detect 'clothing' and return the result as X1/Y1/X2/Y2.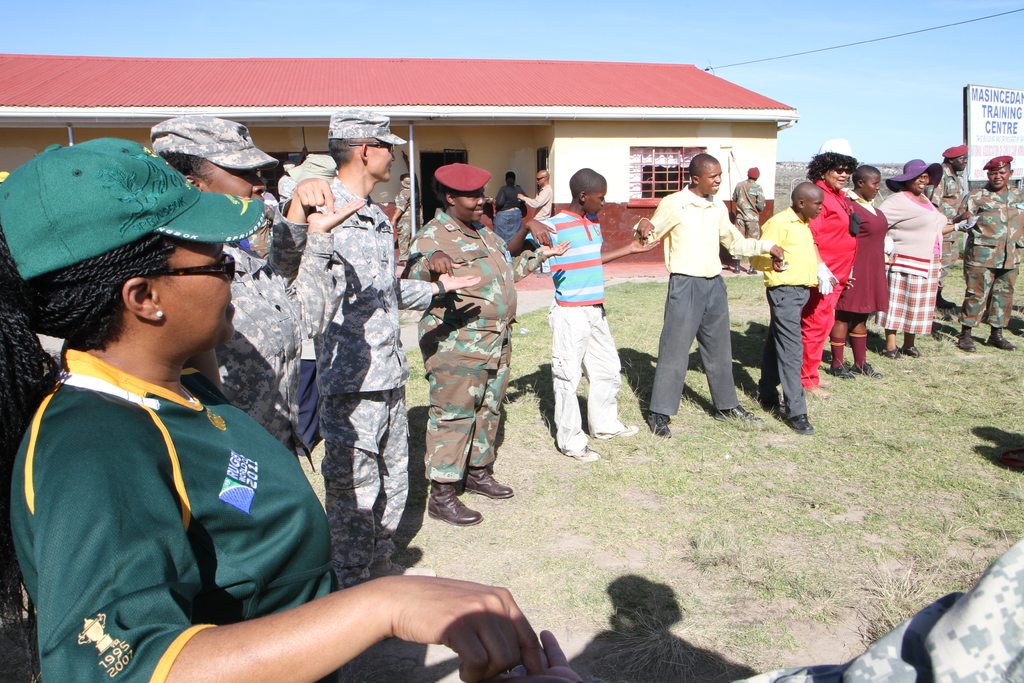
493/179/535/205.
